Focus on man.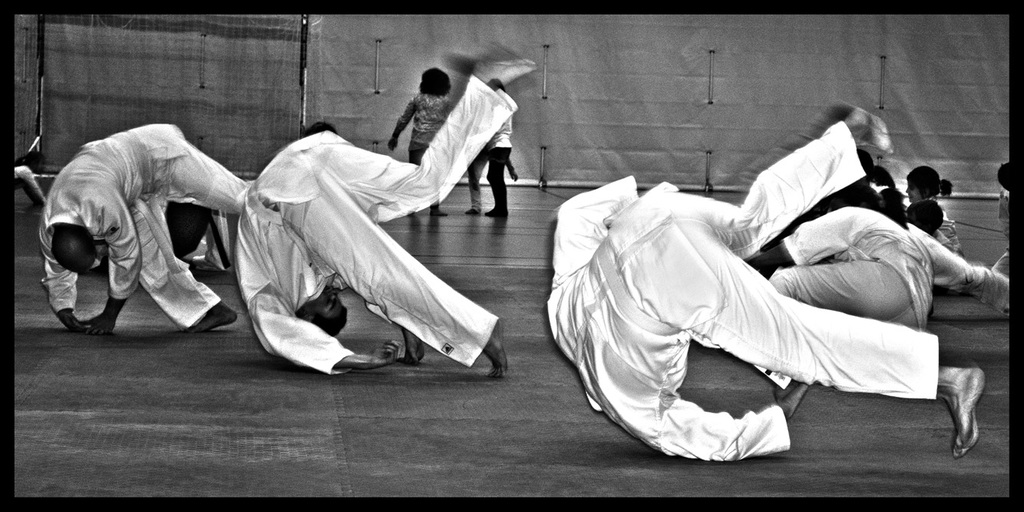
Focused at region(551, 107, 991, 485).
